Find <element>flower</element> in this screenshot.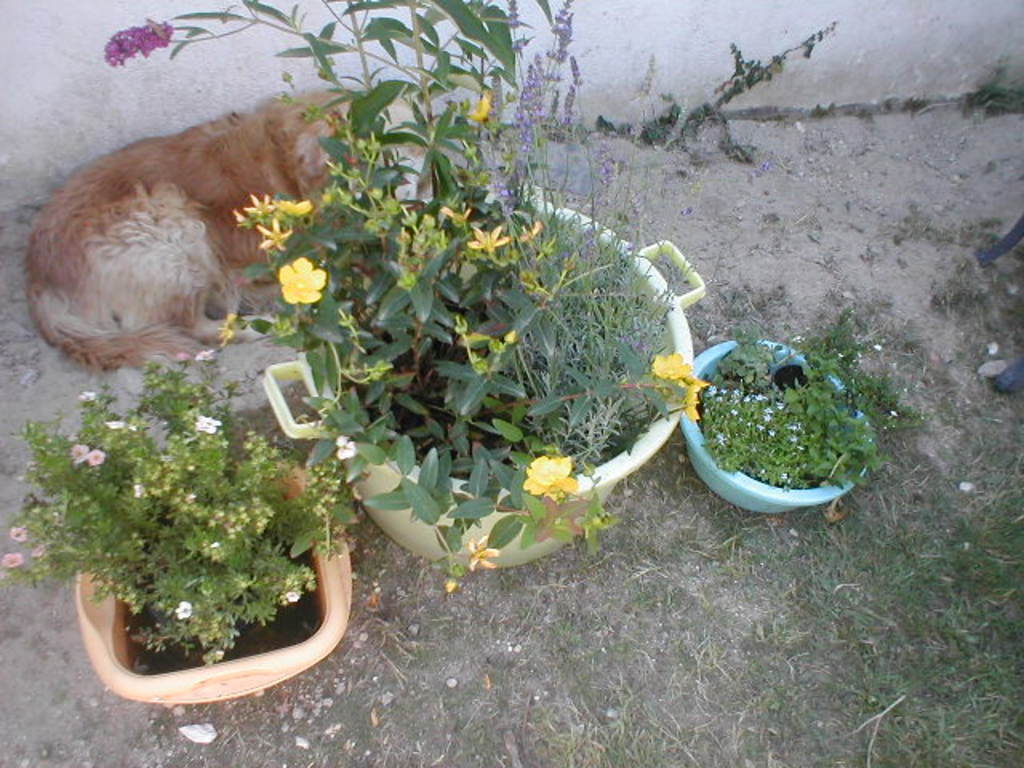
The bounding box for <element>flower</element> is box(0, 554, 29, 568).
